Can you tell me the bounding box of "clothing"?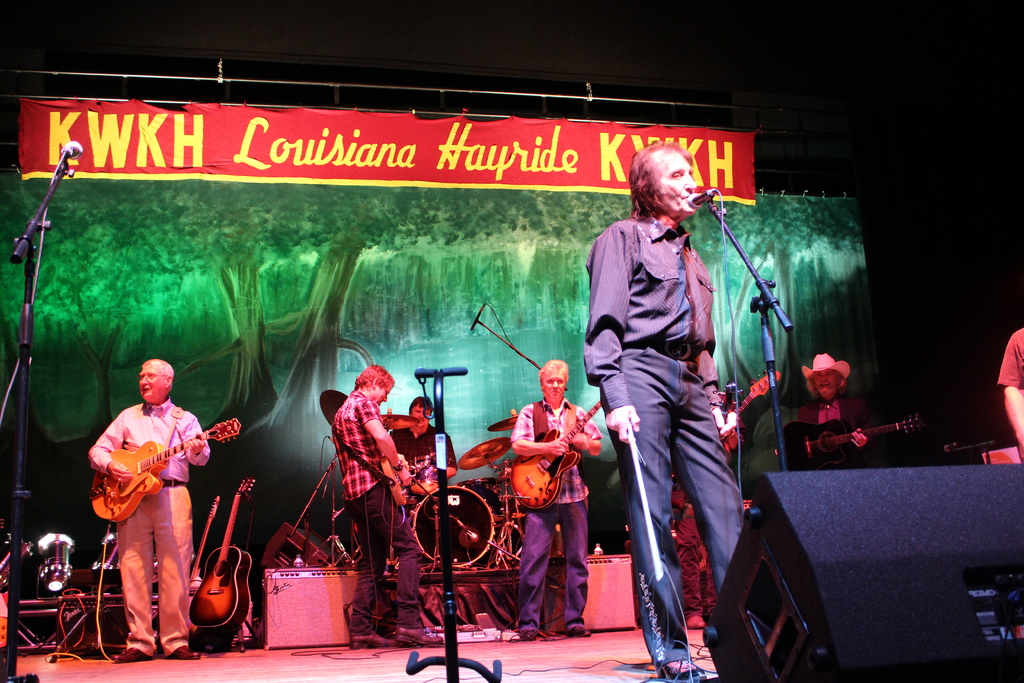
383 423 460 554.
